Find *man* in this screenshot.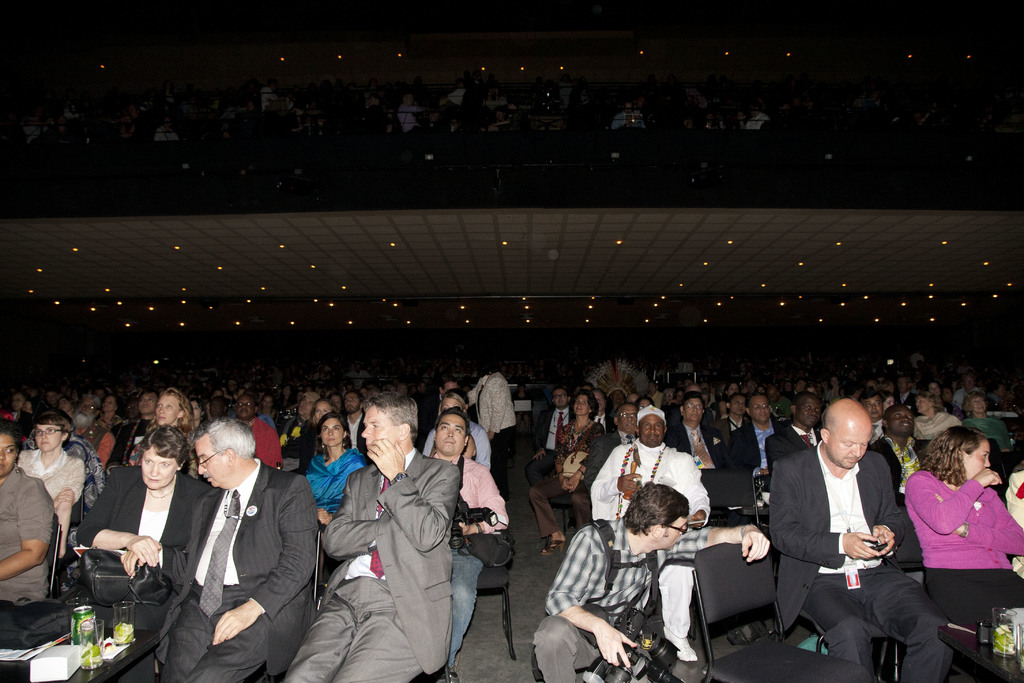
The bounding box for *man* is x1=531 y1=386 x2=572 y2=483.
